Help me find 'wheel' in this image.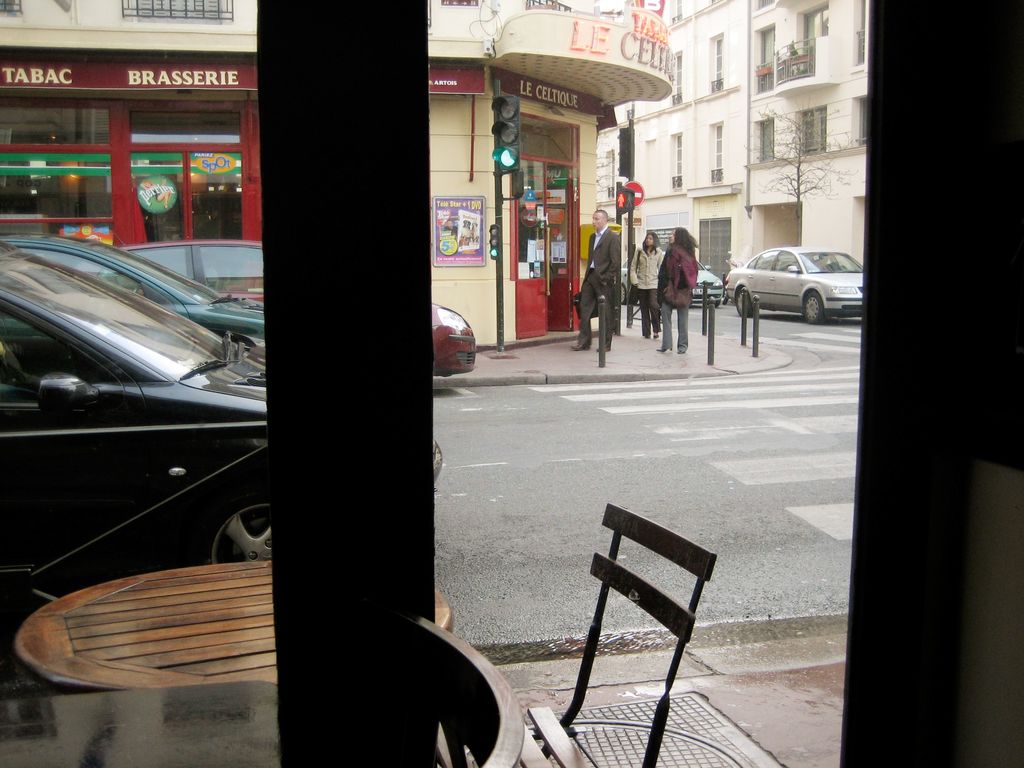
Found it: rect(731, 284, 756, 320).
